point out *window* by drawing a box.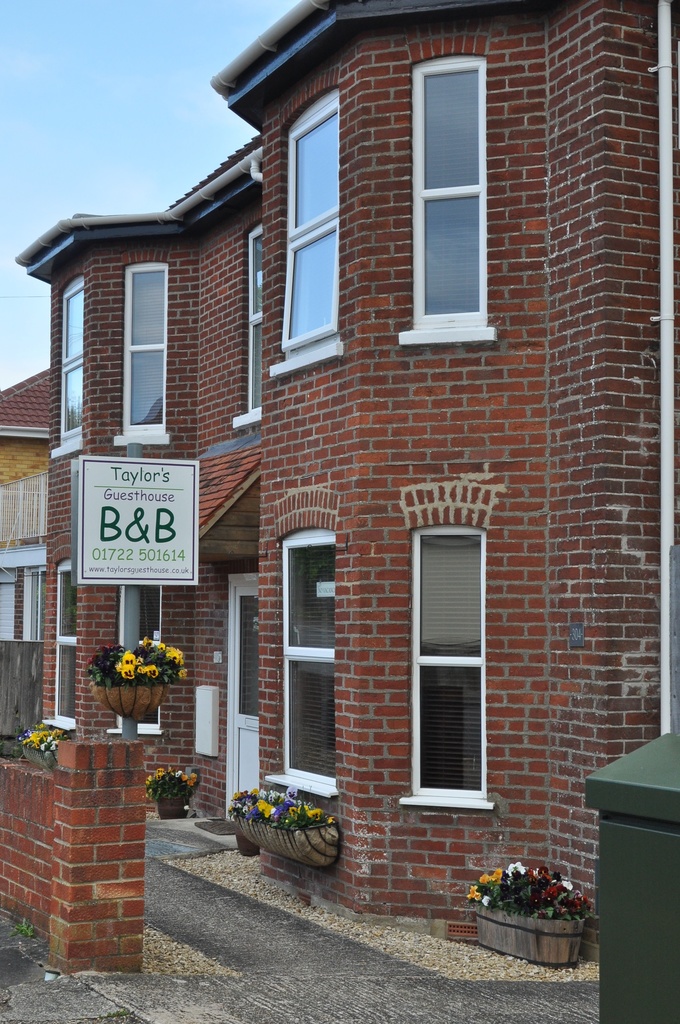
bbox=(406, 55, 487, 330).
